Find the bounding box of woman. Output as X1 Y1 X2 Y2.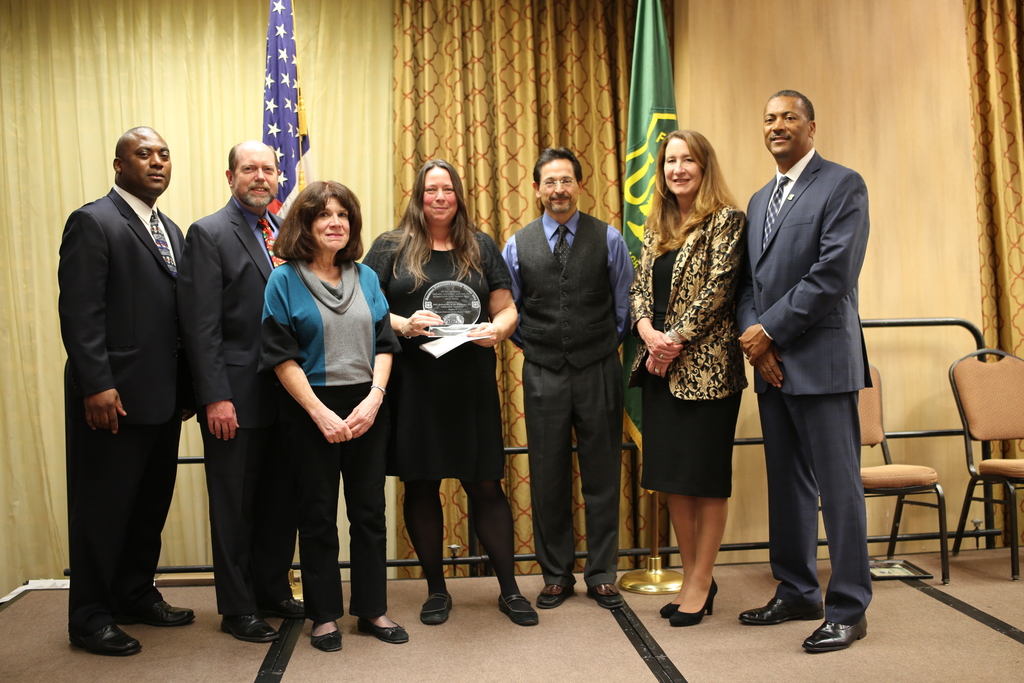
252 174 412 653.
